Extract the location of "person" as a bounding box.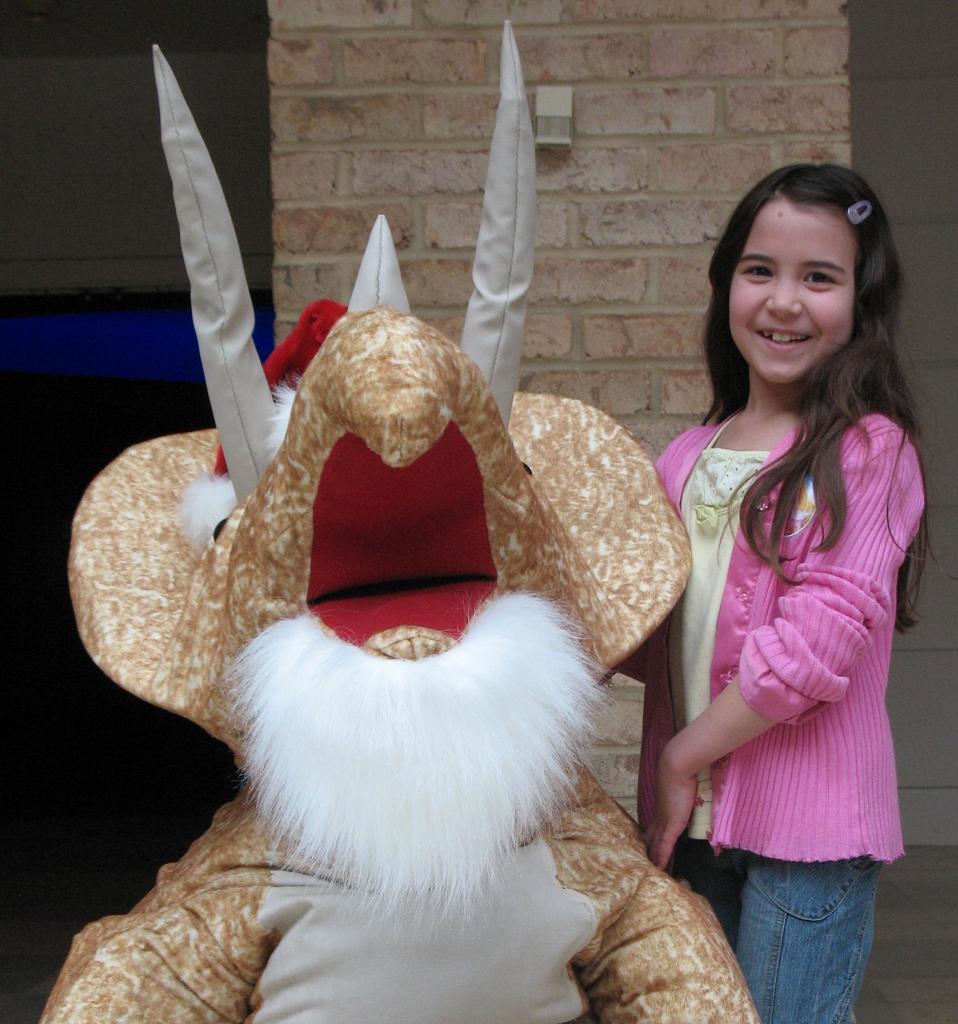
box=[611, 162, 931, 1023].
